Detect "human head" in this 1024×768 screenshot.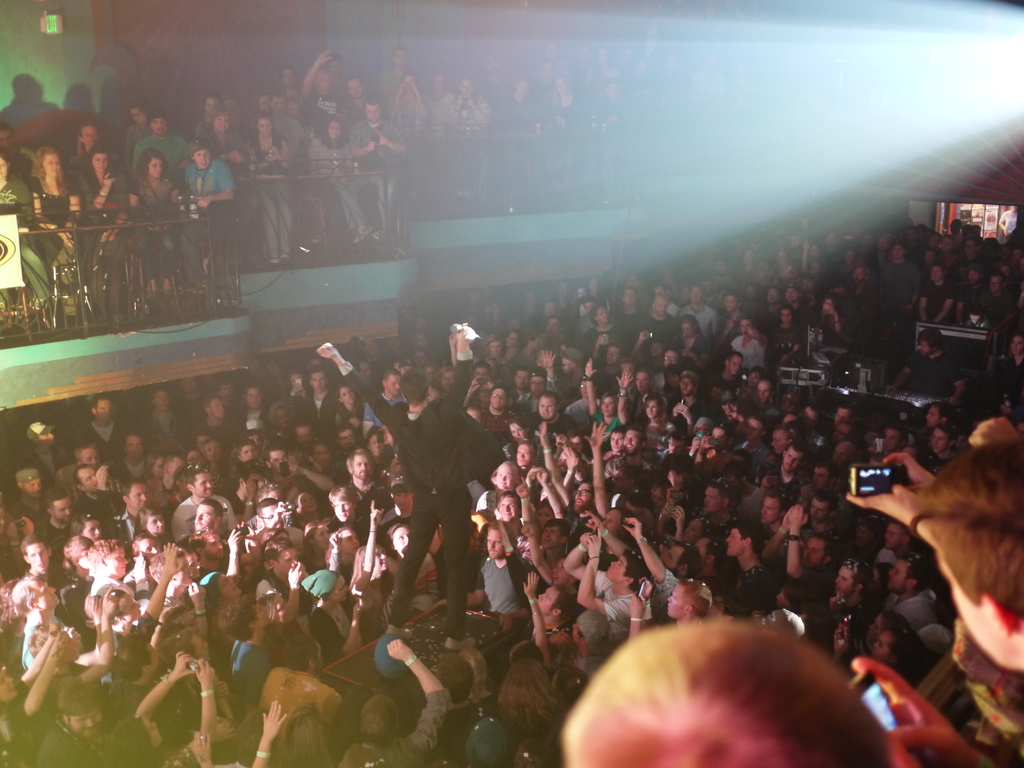
Detection: locate(485, 337, 504, 356).
